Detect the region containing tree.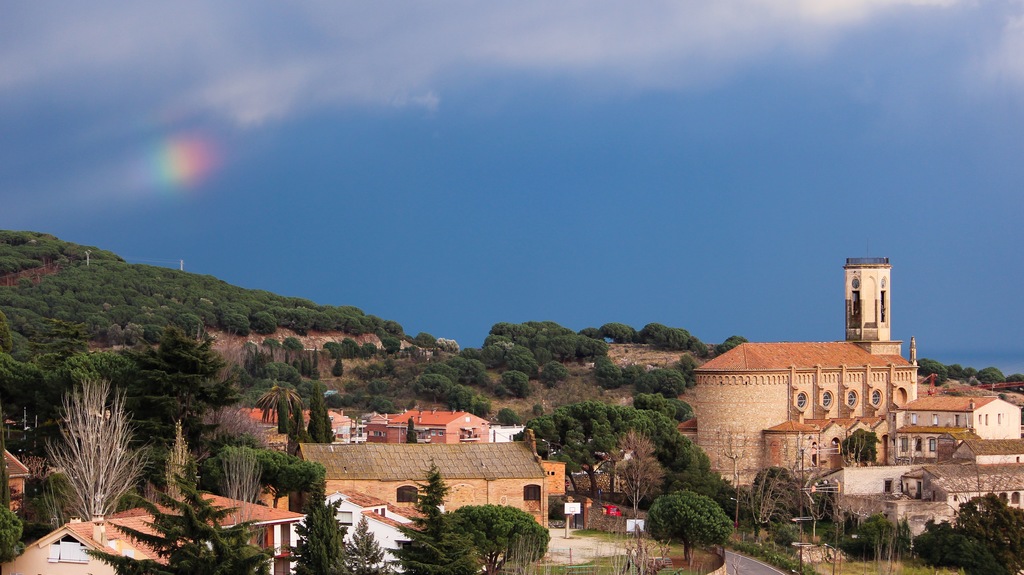
select_region(648, 494, 729, 569).
